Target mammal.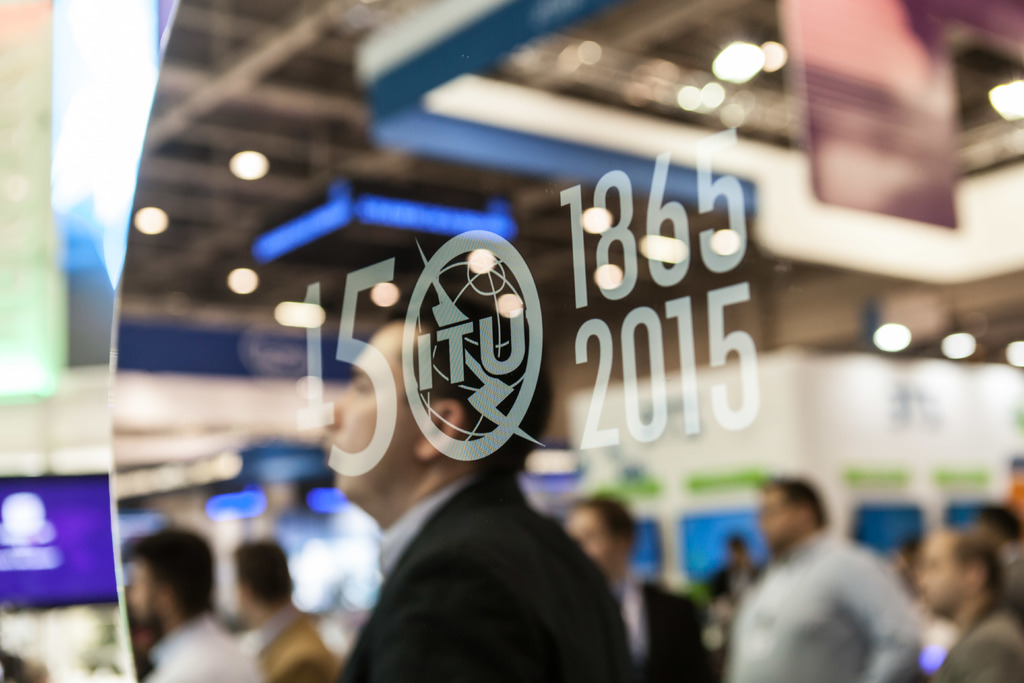
Target region: l=975, t=501, r=1021, b=593.
